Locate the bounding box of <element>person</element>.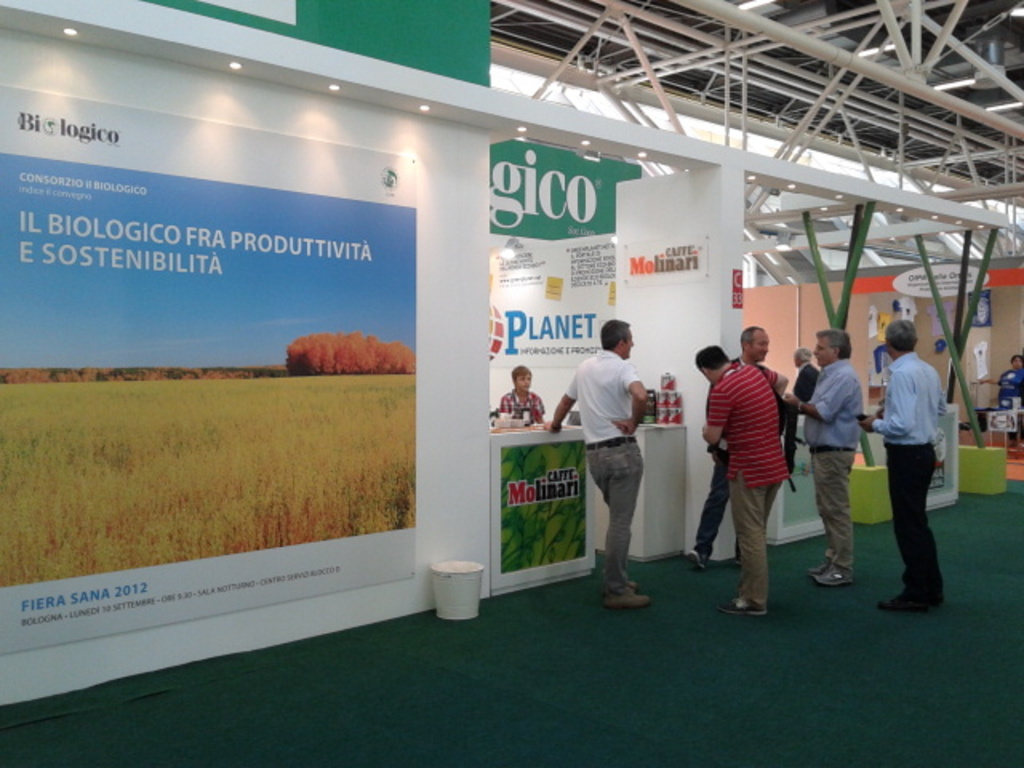
Bounding box: [858,320,949,608].
